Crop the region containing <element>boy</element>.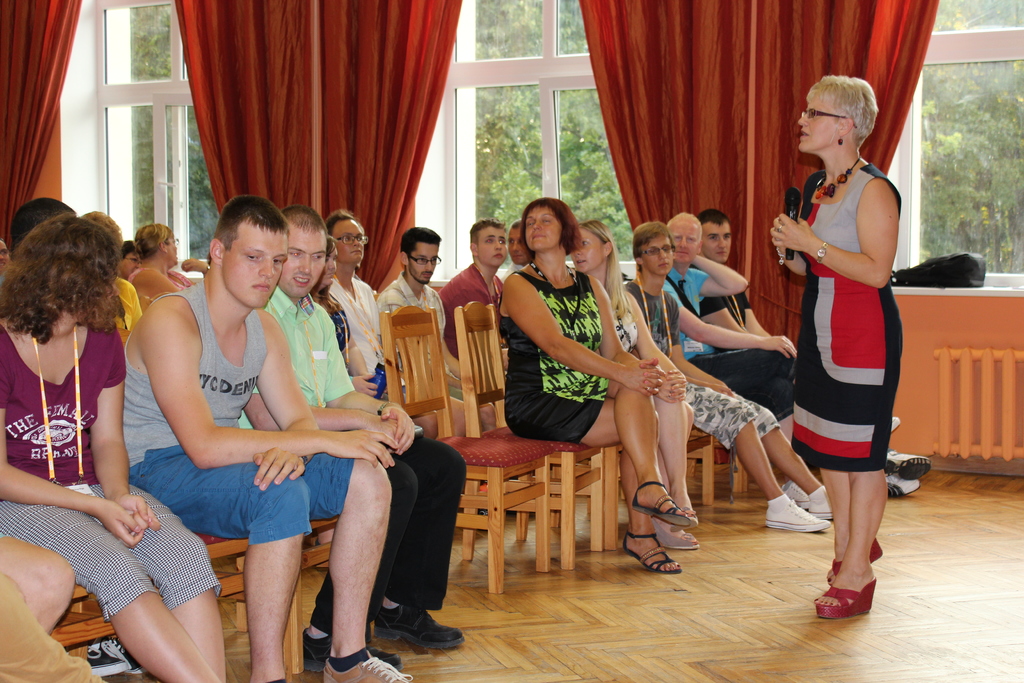
Crop region: bbox(441, 215, 508, 372).
